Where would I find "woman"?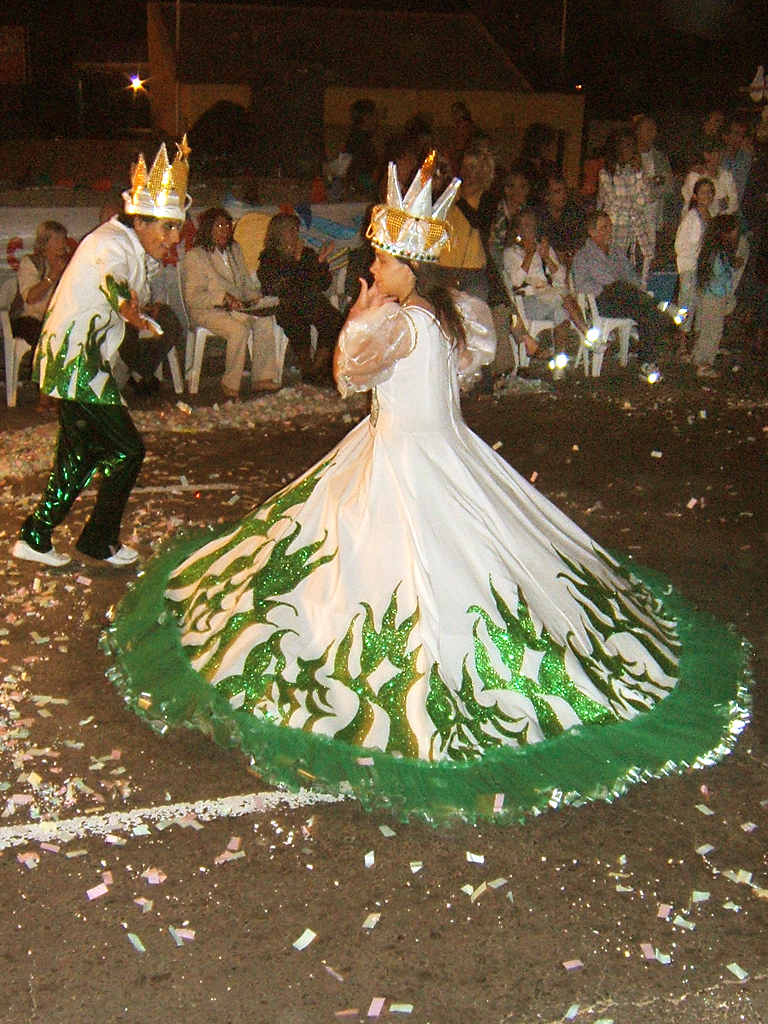
At l=135, t=148, r=688, b=786.
